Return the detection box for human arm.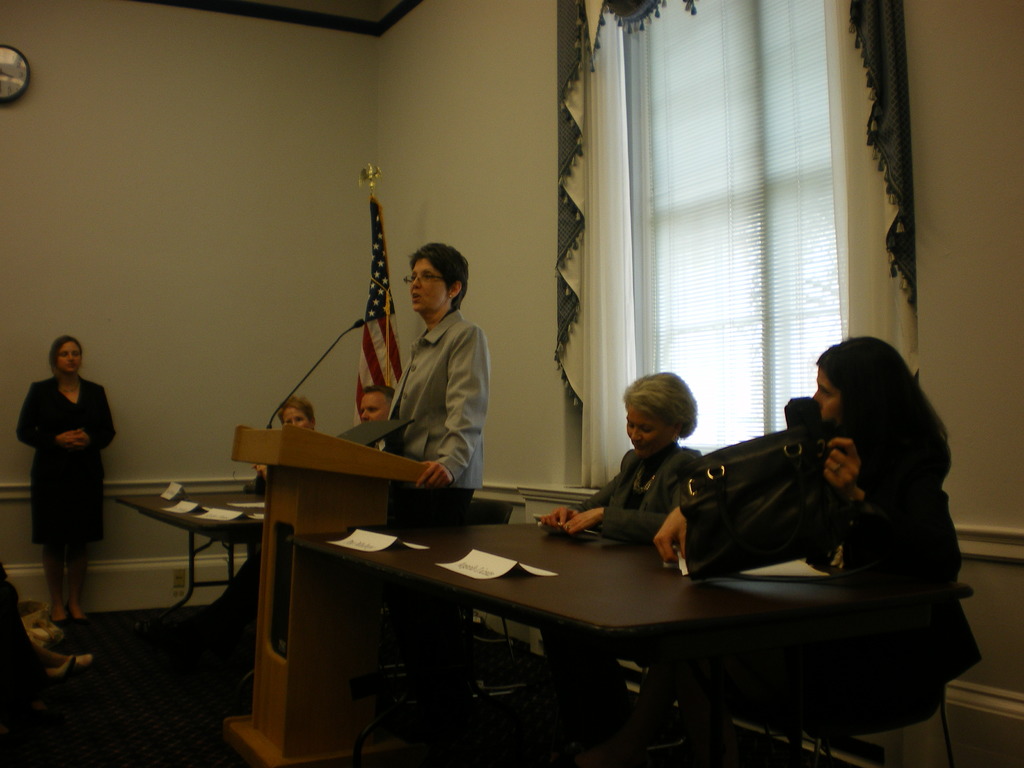
box(561, 481, 696, 545).
